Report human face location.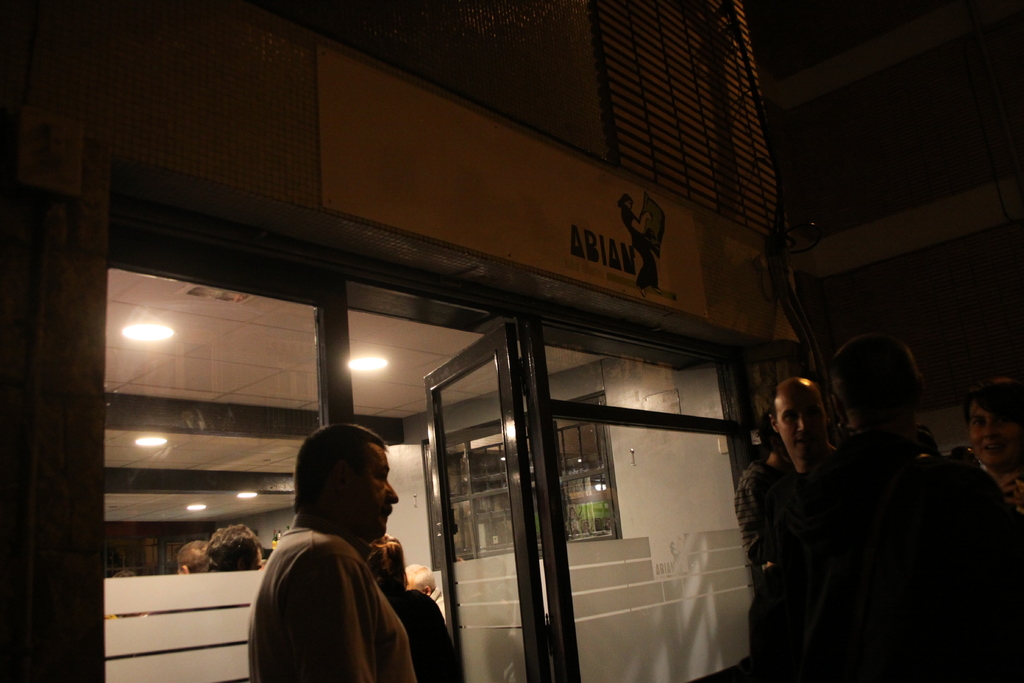
Report: 346,441,401,540.
